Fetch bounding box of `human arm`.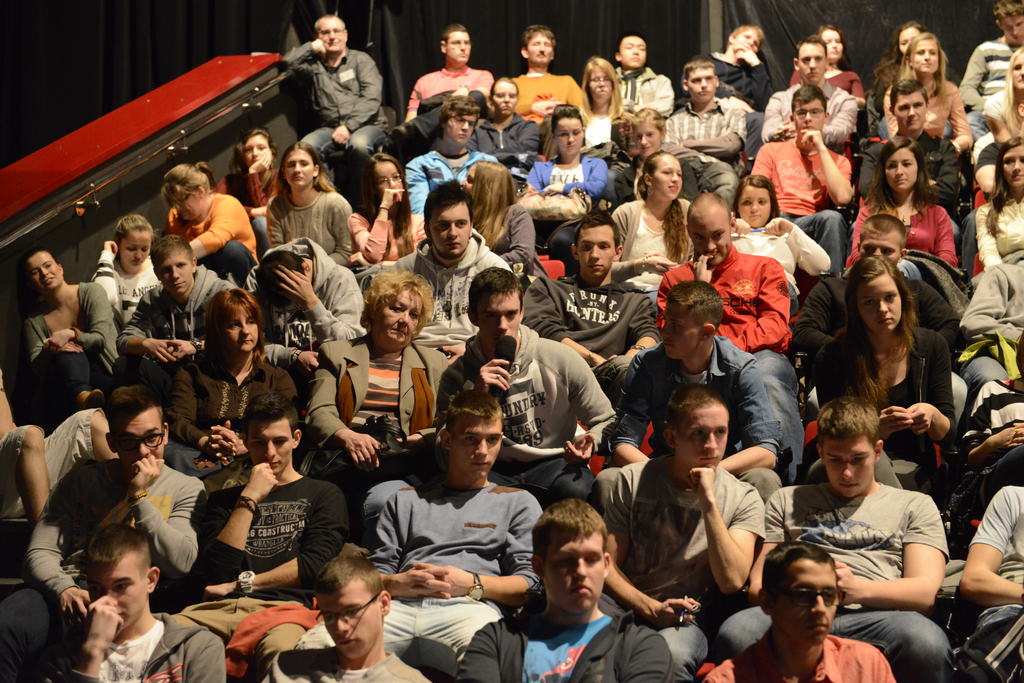
Bbox: bbox=(204, 456, 280, 578).
